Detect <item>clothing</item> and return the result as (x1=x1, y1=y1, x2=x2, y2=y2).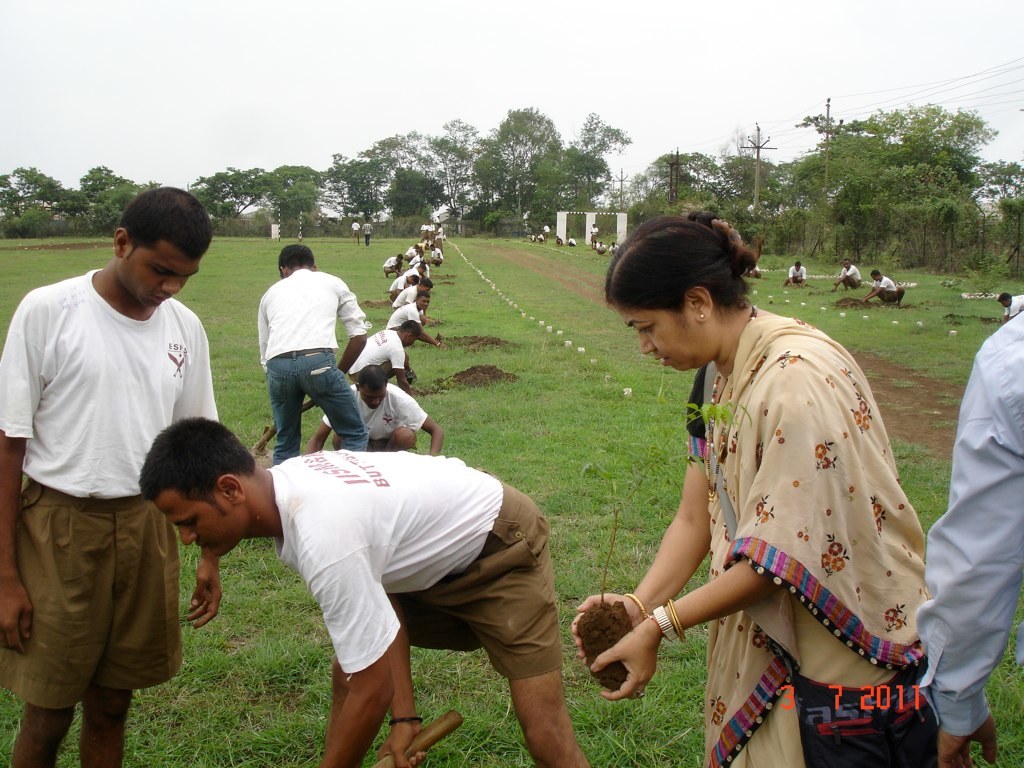
(x1=874, y1=276, x2=898, y2=297).
